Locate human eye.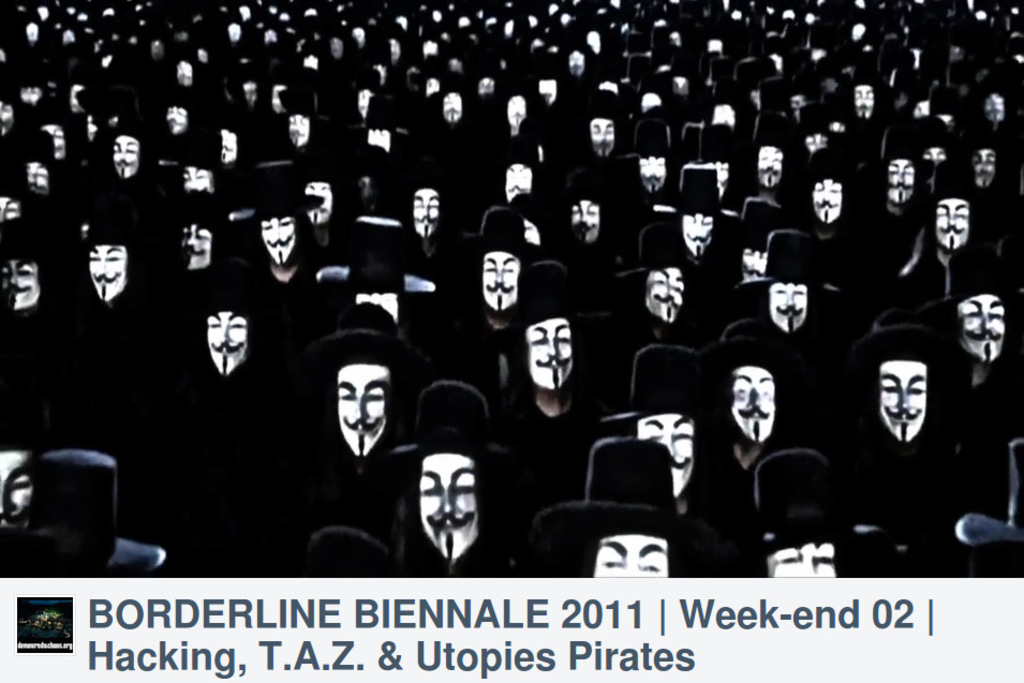
Bounding box: pyautogui.locateOnScreen(672, 429, 692, 443).
